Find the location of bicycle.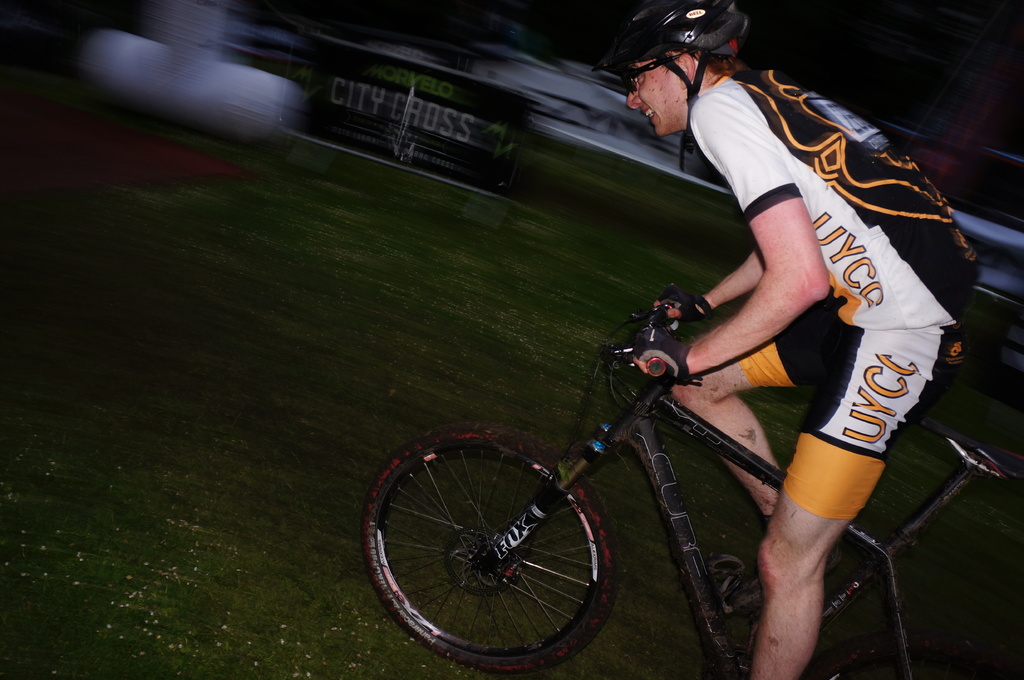
Location: <region>327, 285, 882, 672</region>.
